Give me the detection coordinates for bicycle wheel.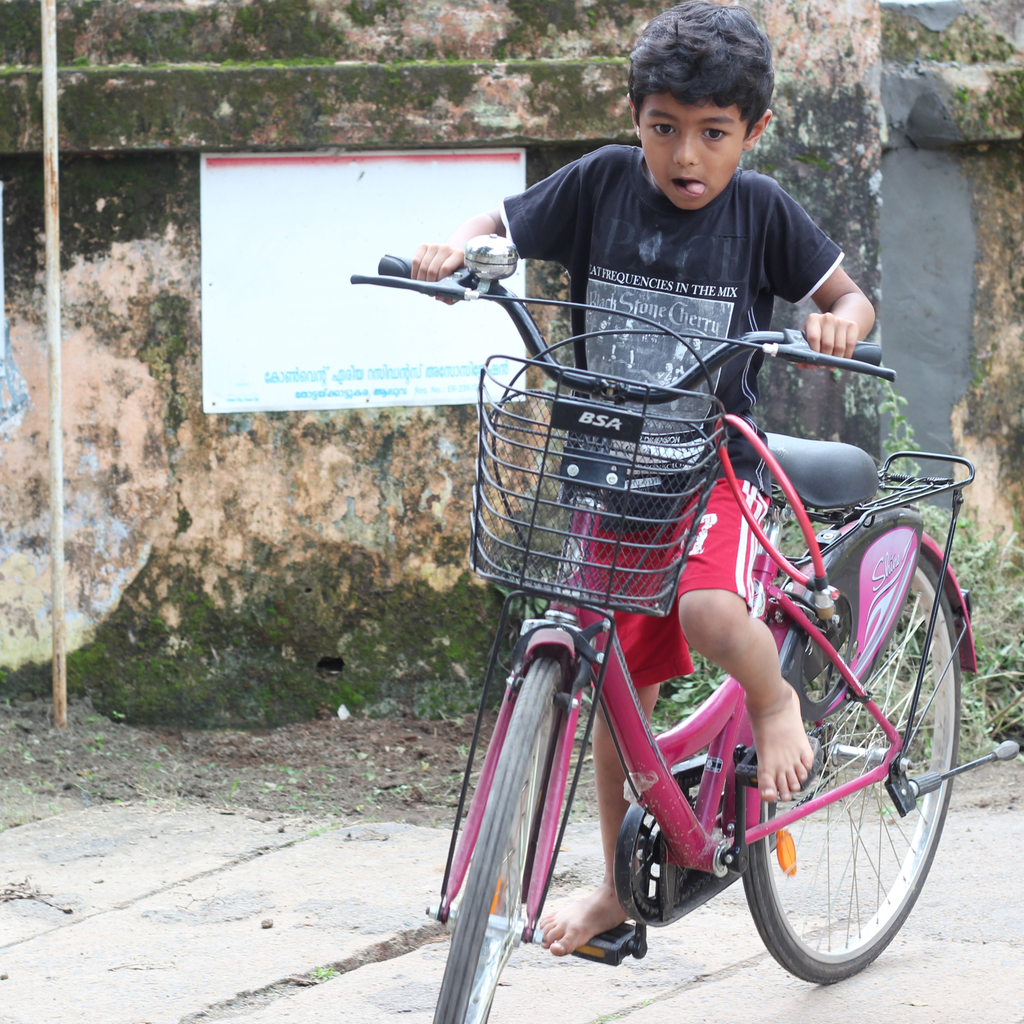
{"left": 428, "top": 652, "right": 573, "bottom": 1023}.
